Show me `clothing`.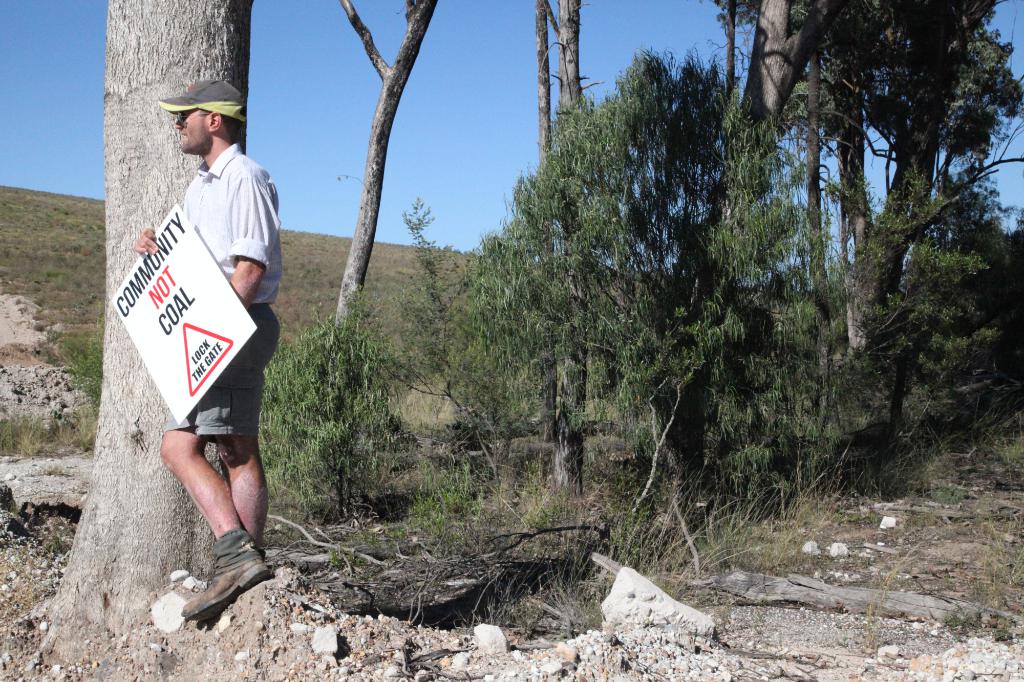
`clothing` is here: x1=134, y1=93, x2=289, y2=493.
